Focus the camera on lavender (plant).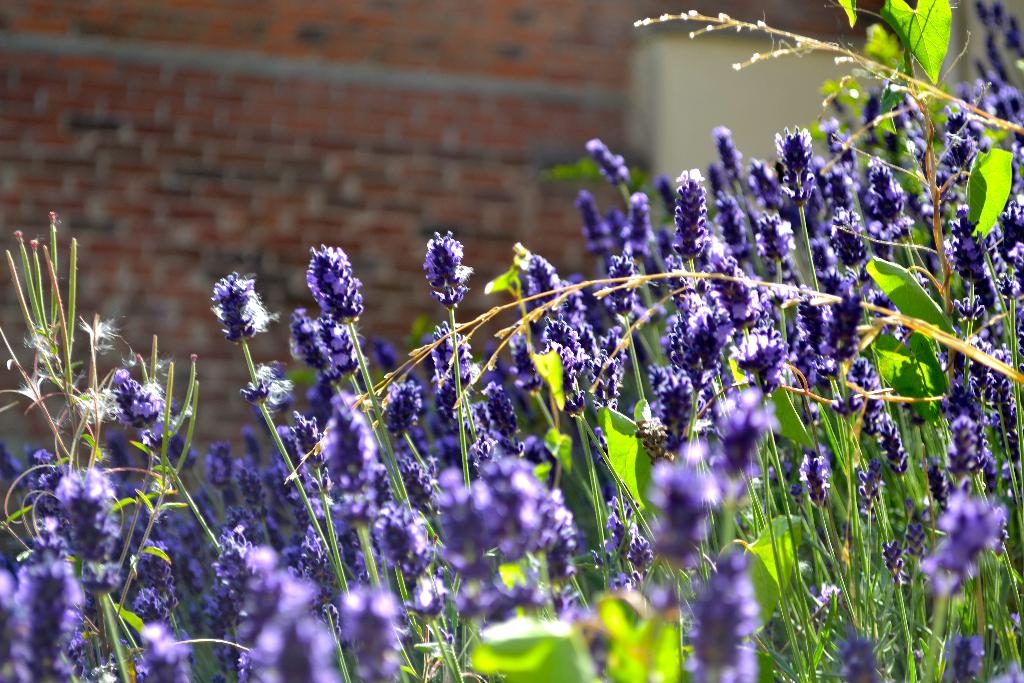
Focus region: 540/318/607/523.
